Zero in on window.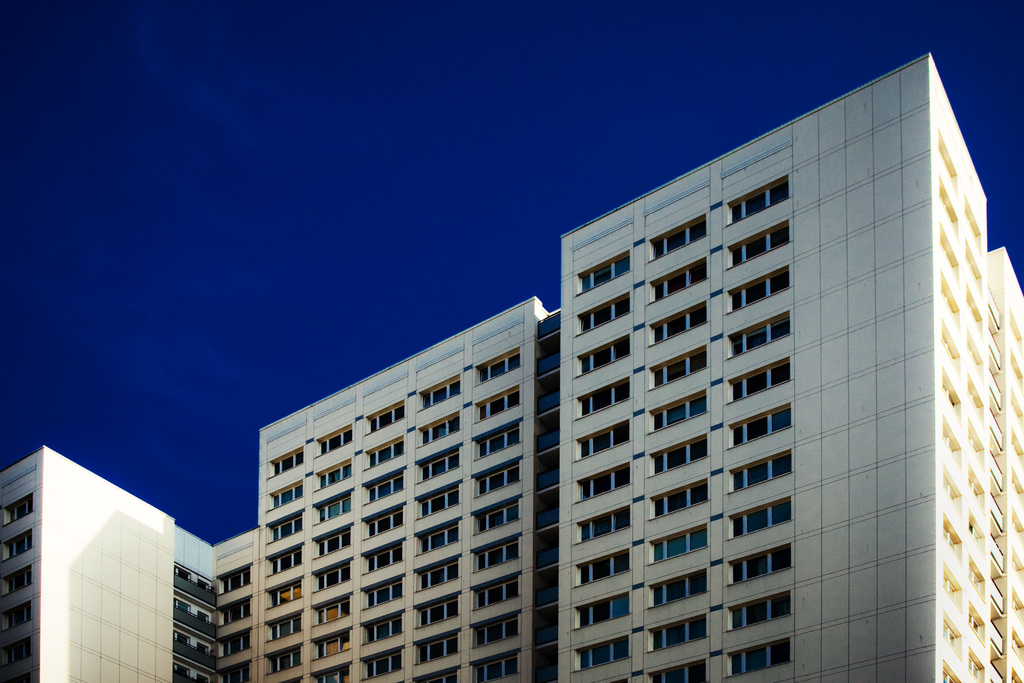
Zeroed in: locate(942, 327, 958, 366).
